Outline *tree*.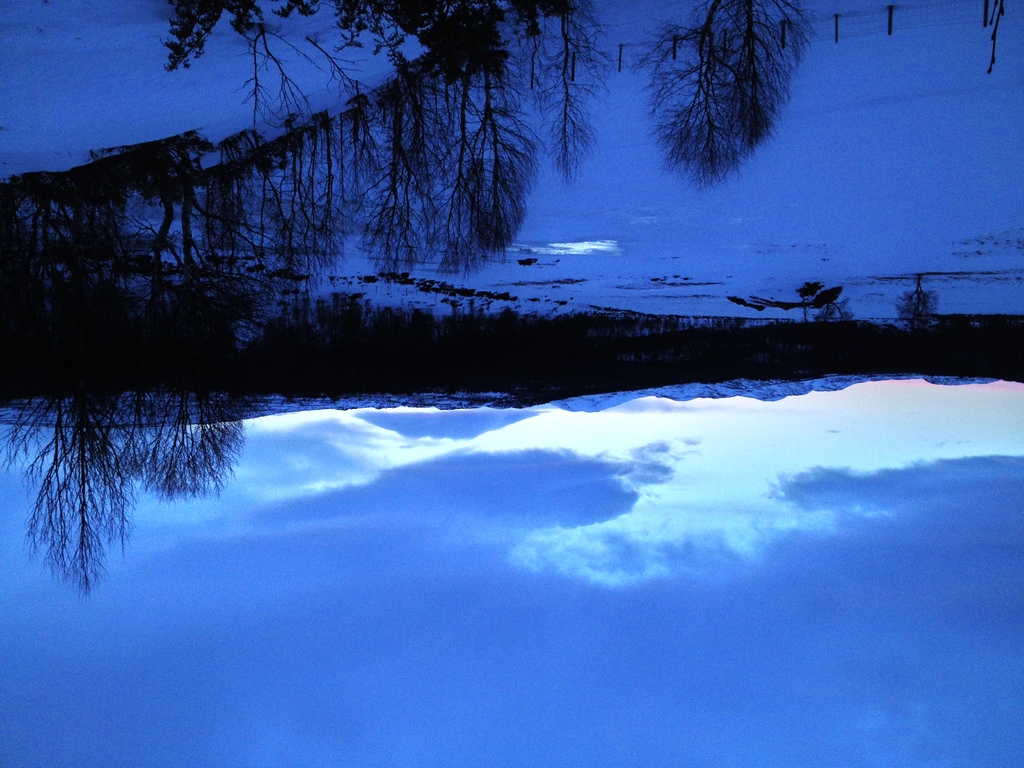
Outline: region(546, 0, 623, 181).
